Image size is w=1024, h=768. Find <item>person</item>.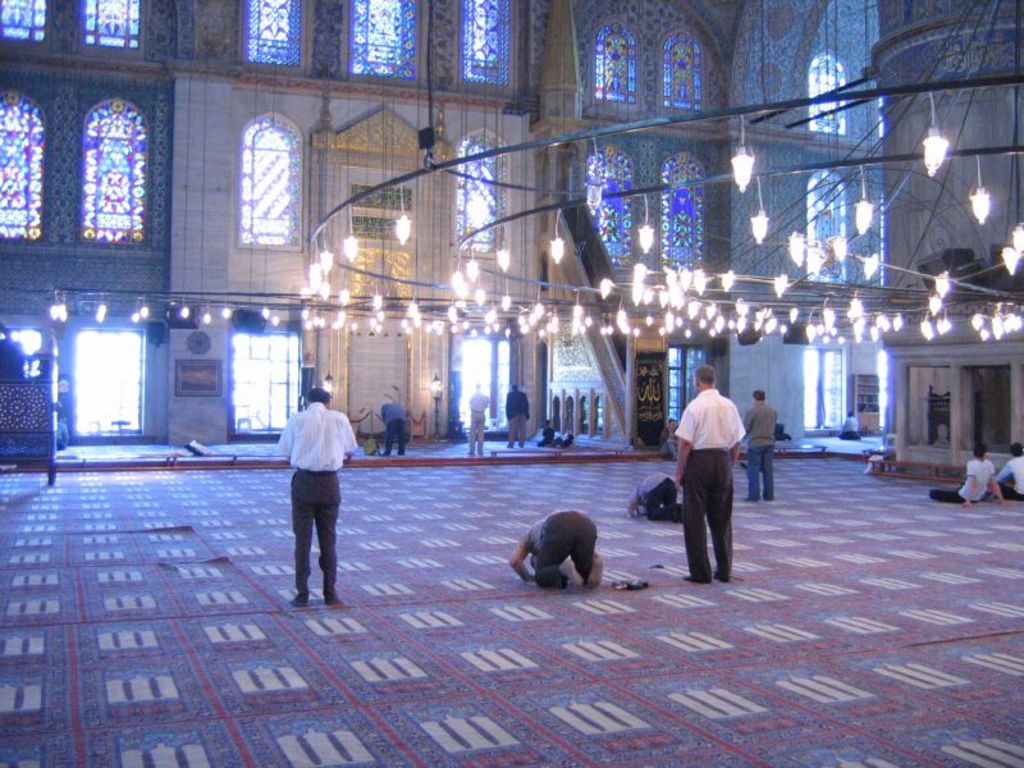
995,439,1023,500.
